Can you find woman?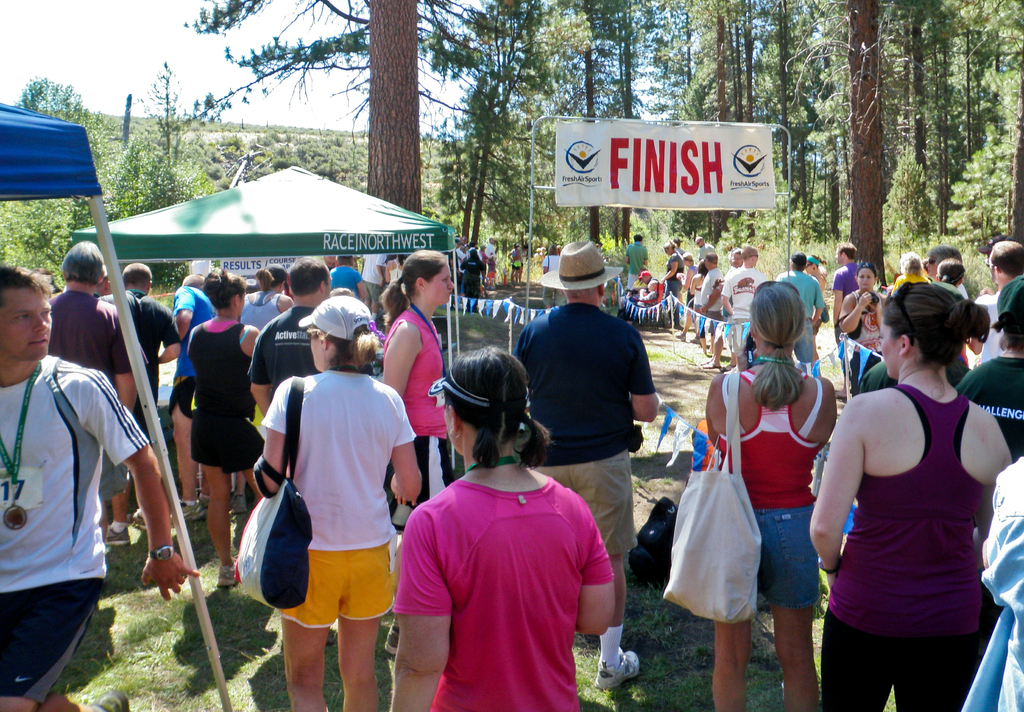
Yes, bounding box: [left=378, top=250, right=454, bottom=508].
